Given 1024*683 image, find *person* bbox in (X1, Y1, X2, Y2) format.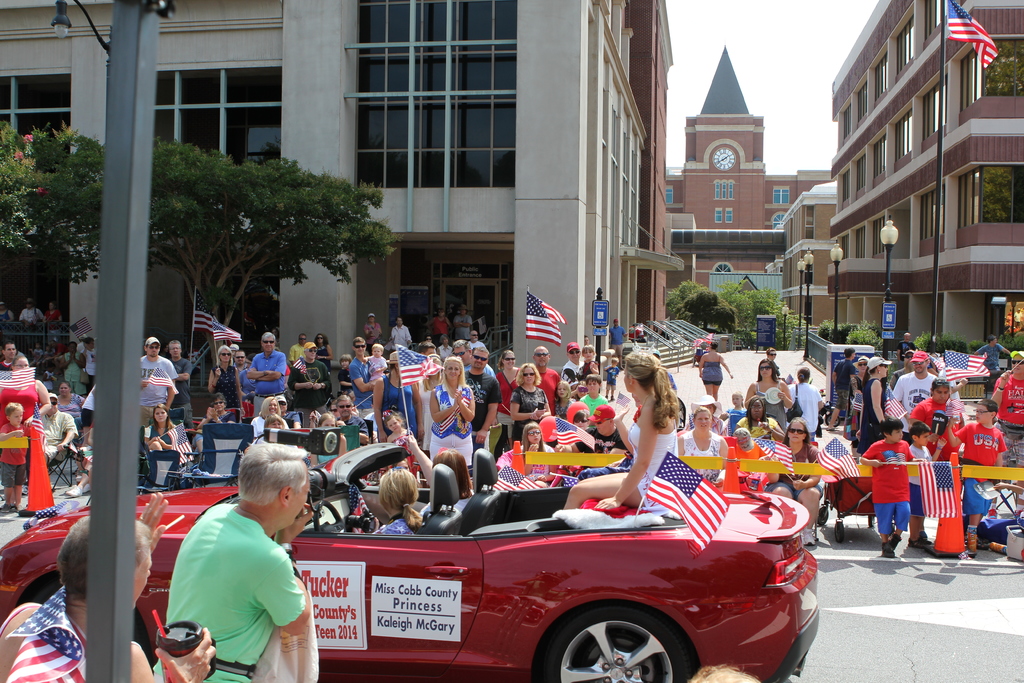
(607, 318, 633, 365).
